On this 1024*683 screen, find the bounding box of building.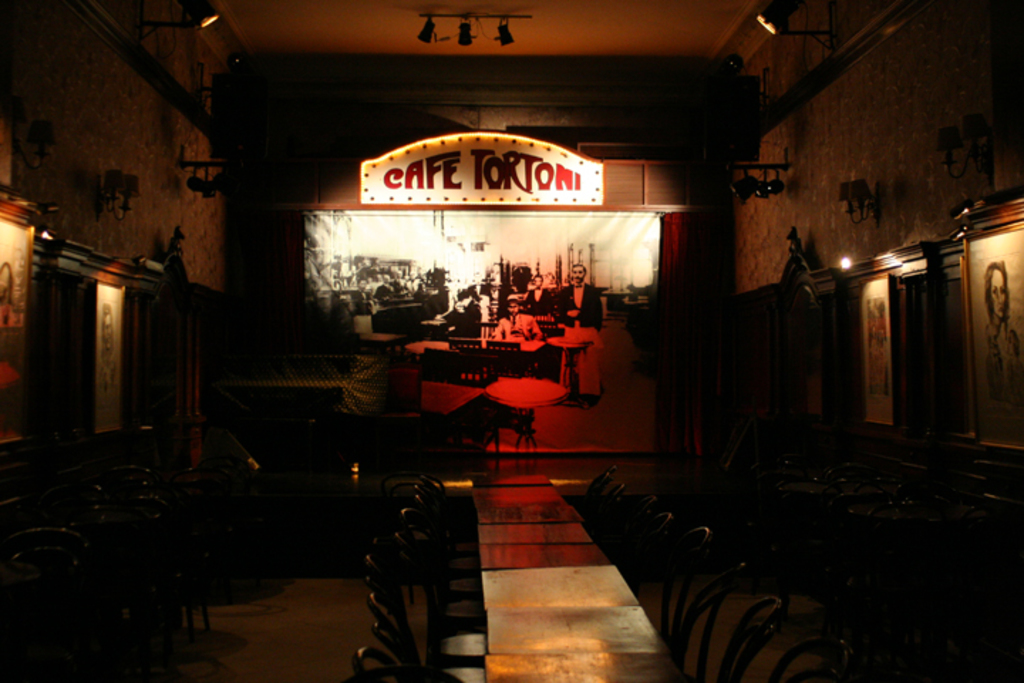
Bounding box: (x1=0, y1=0, x2=1023, y2=682).
